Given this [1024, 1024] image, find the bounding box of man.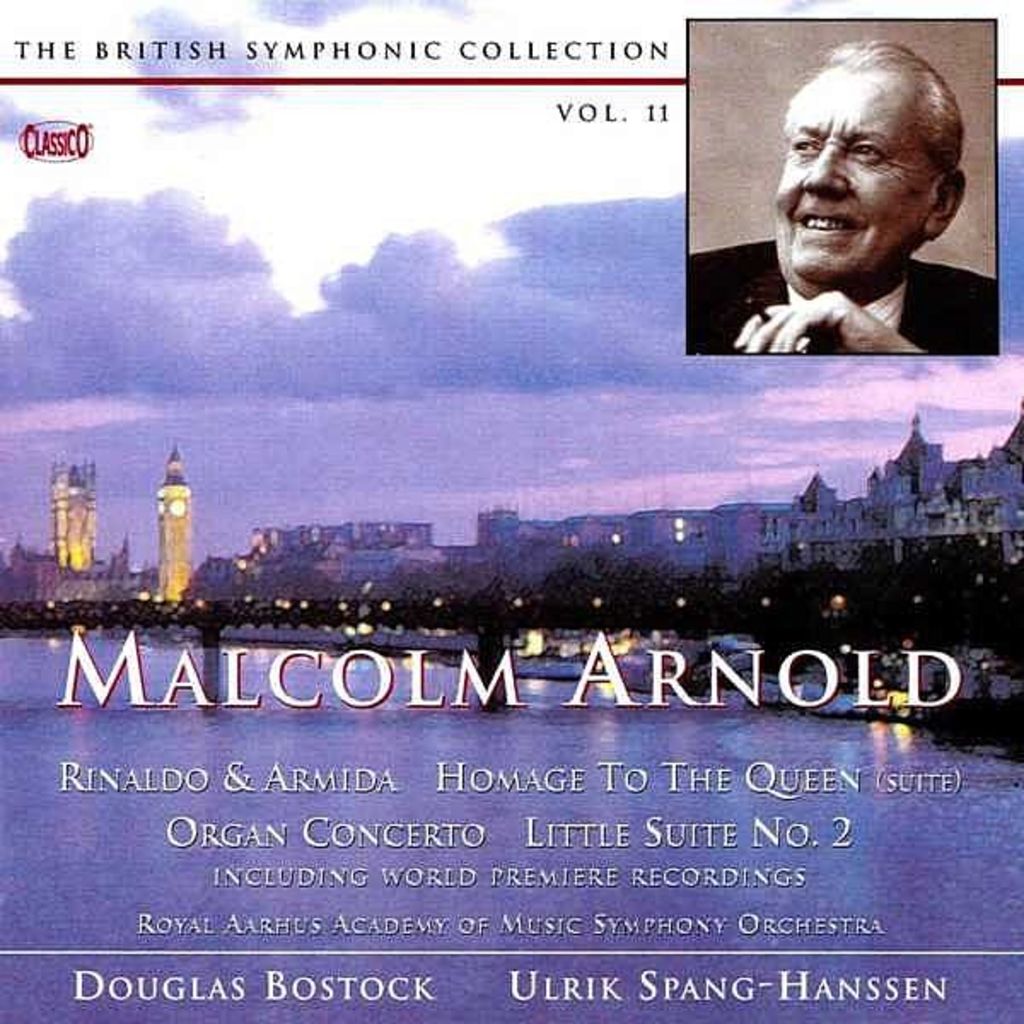
select_region(708, 77, 1002, 348).
